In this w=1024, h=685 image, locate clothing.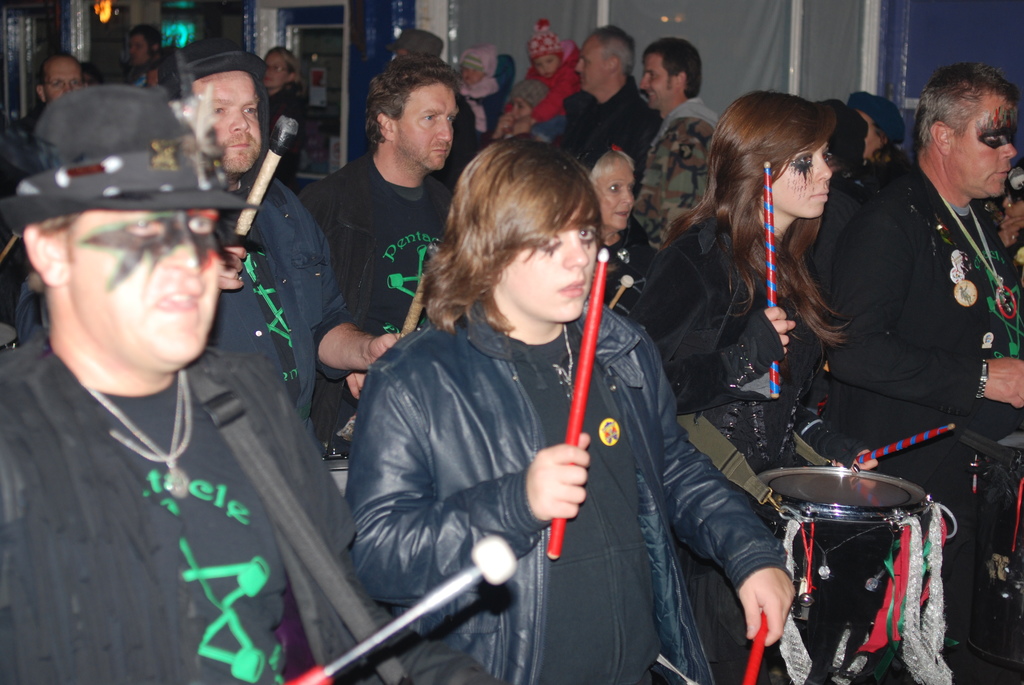
Bounding box: locate(292, 154, 465, 450).
